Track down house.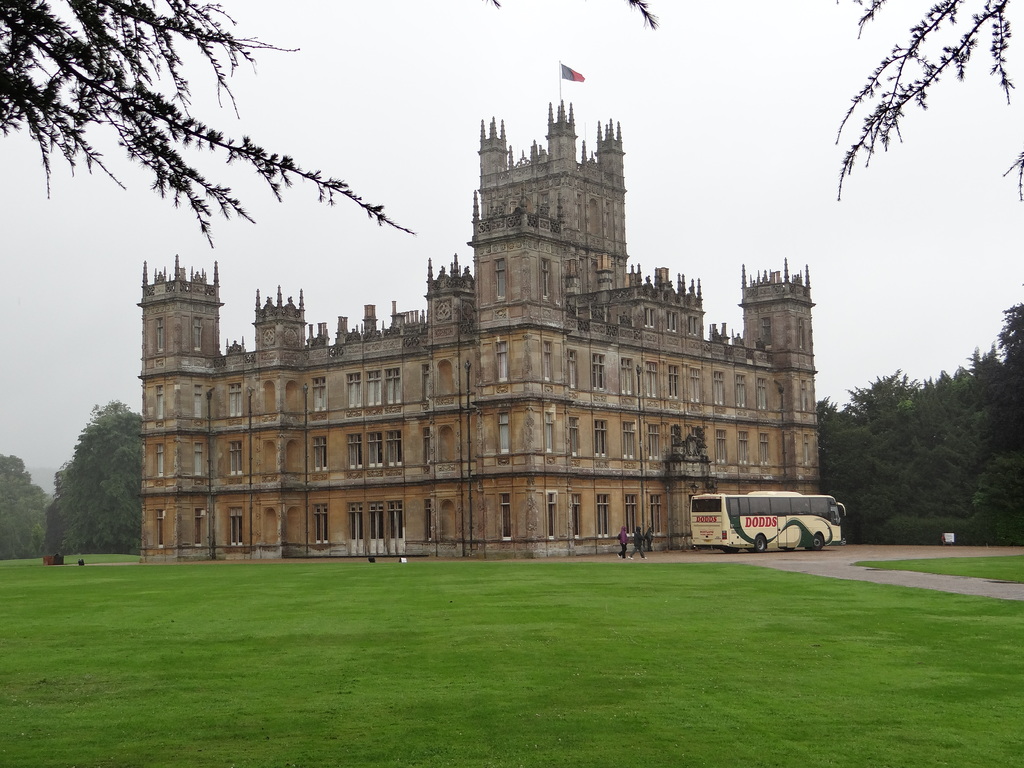
Tracked to (133,99,819,565).
